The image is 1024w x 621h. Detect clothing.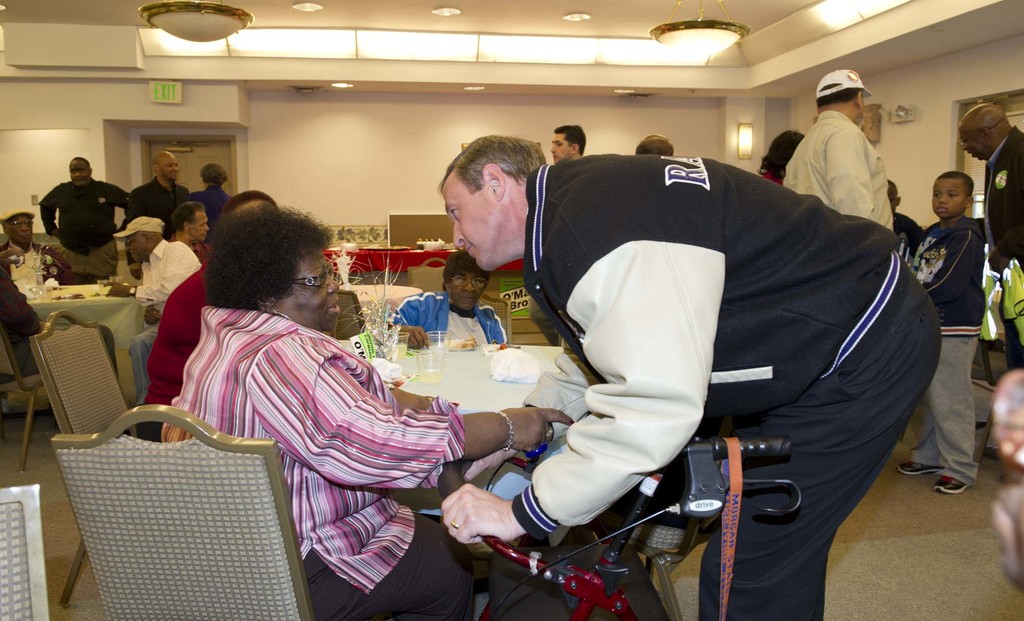
Detection: select_region(501, 150, 941, 620).
